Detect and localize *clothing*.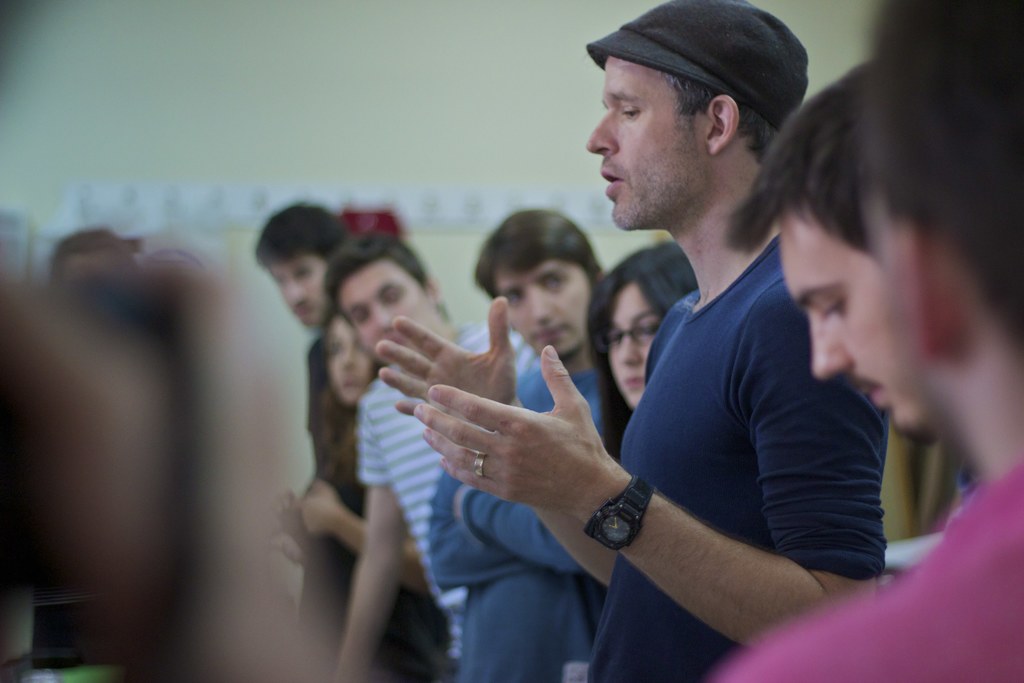
Localized at <box>717,470,1023,682</box>.
